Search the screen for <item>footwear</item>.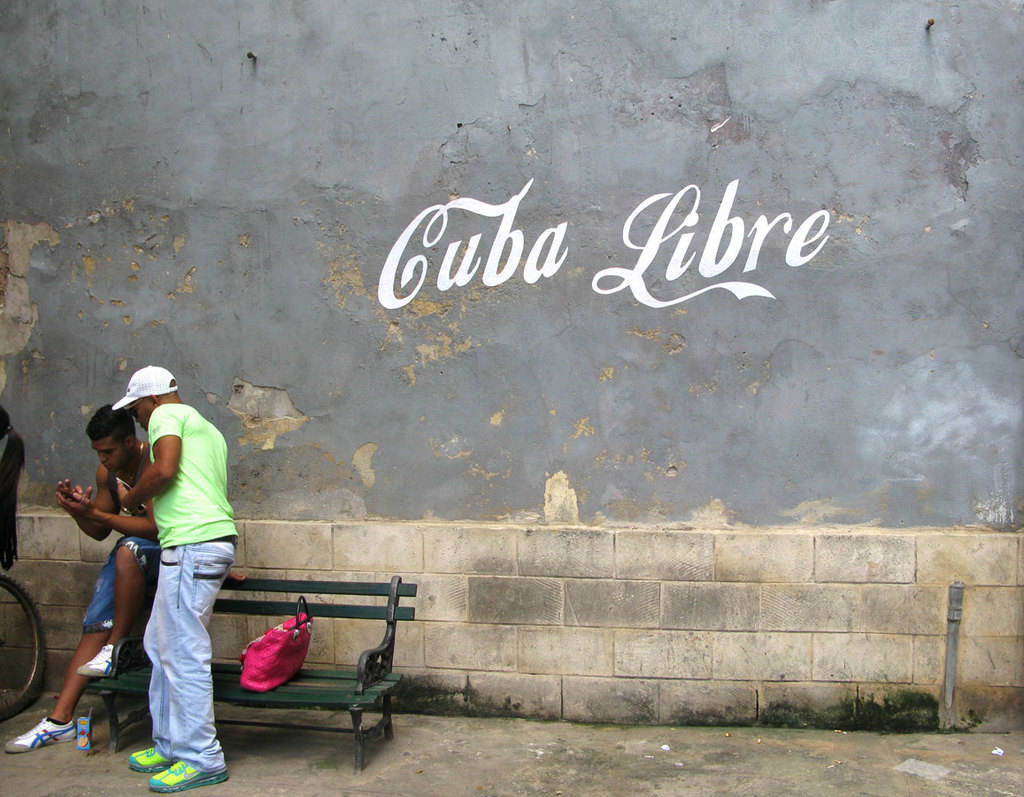
Found at 80,643,117,680.
